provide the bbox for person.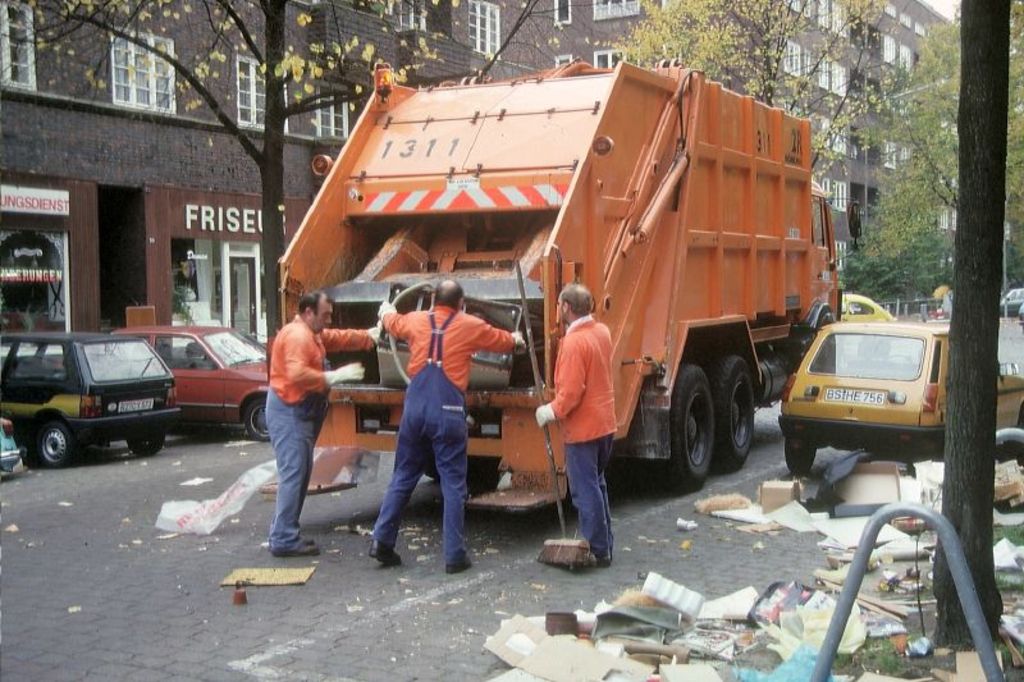
(246,262,337,551).
